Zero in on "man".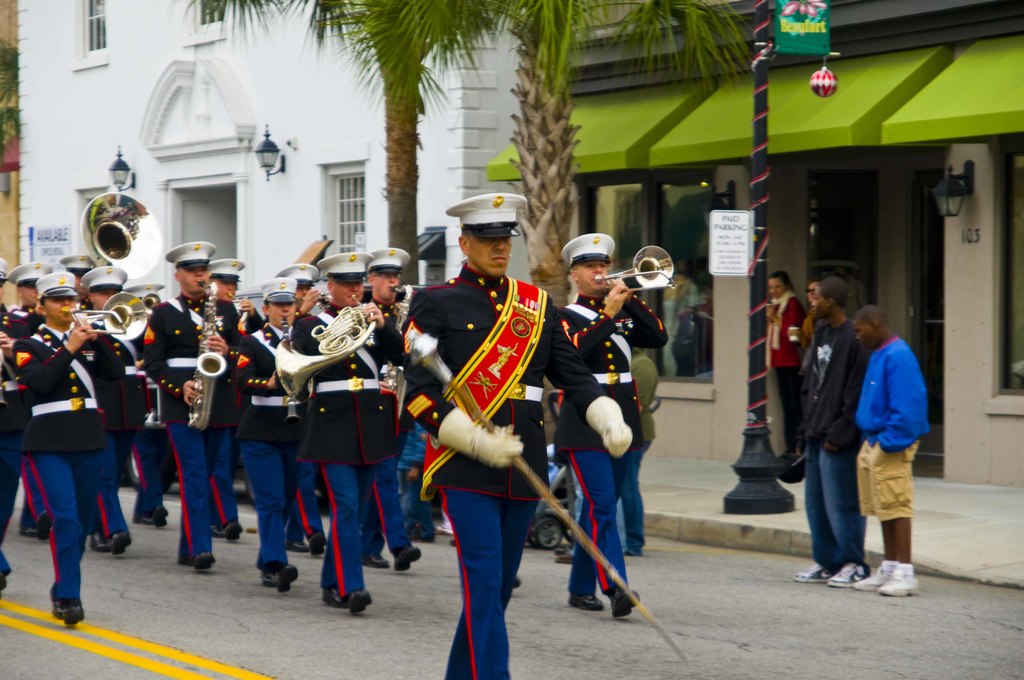
Zeroed in: box=[205, 258, 240, 539].
